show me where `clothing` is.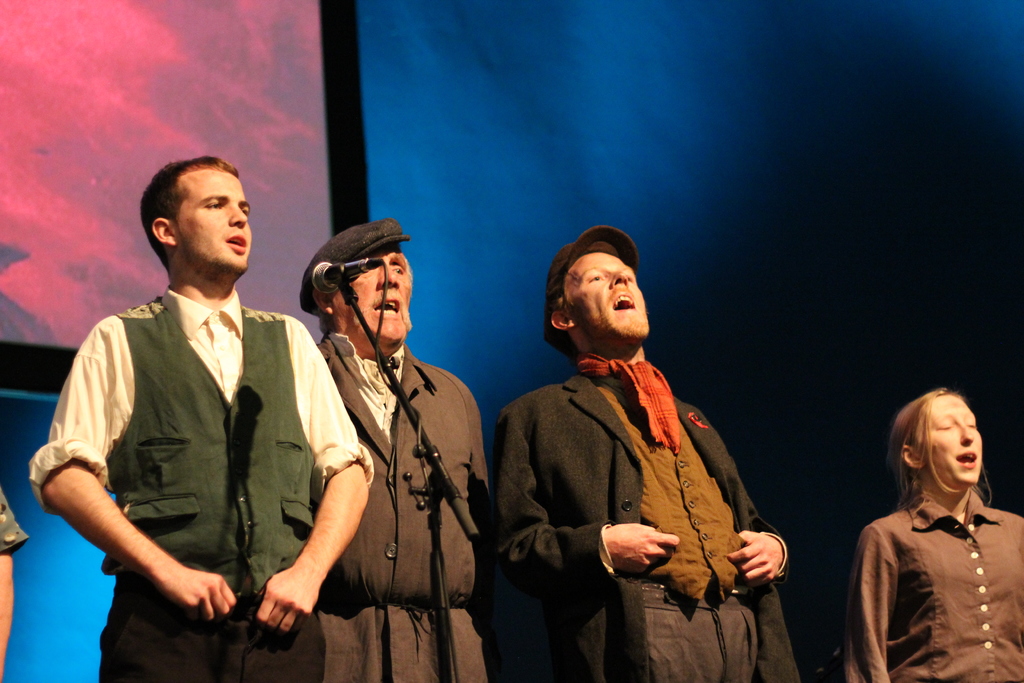
`clothing` is at 38:249:333:658.
